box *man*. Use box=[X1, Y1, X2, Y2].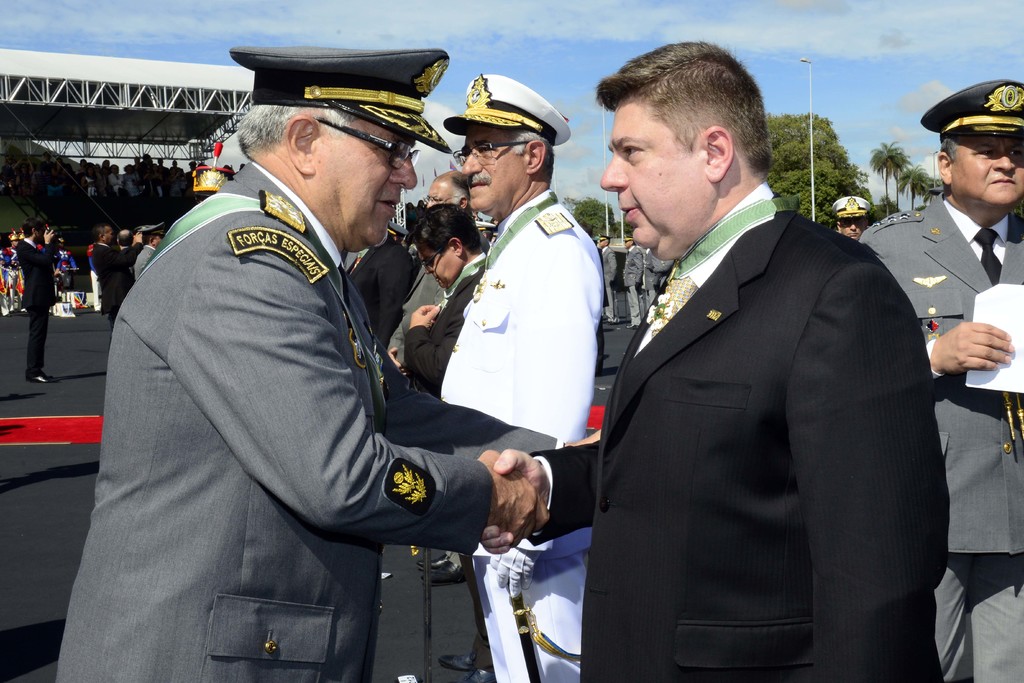
box=[97, 158, 108, 199].
